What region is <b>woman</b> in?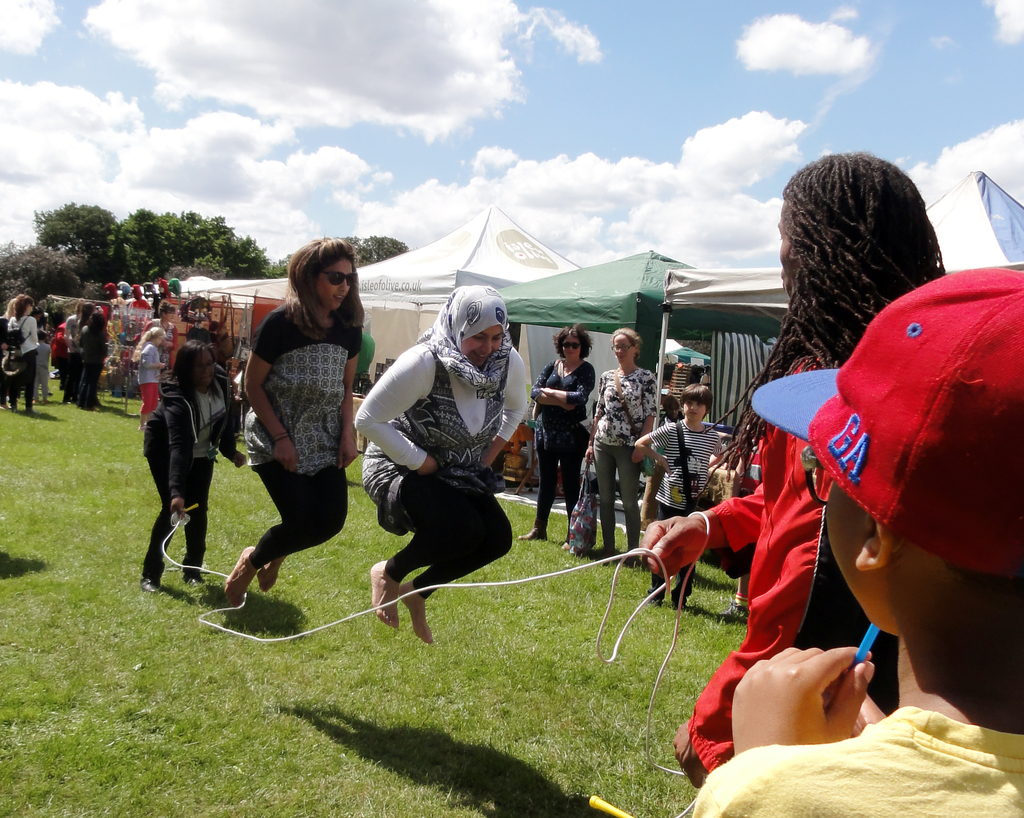
Rect(222, 233, 360, 609).
